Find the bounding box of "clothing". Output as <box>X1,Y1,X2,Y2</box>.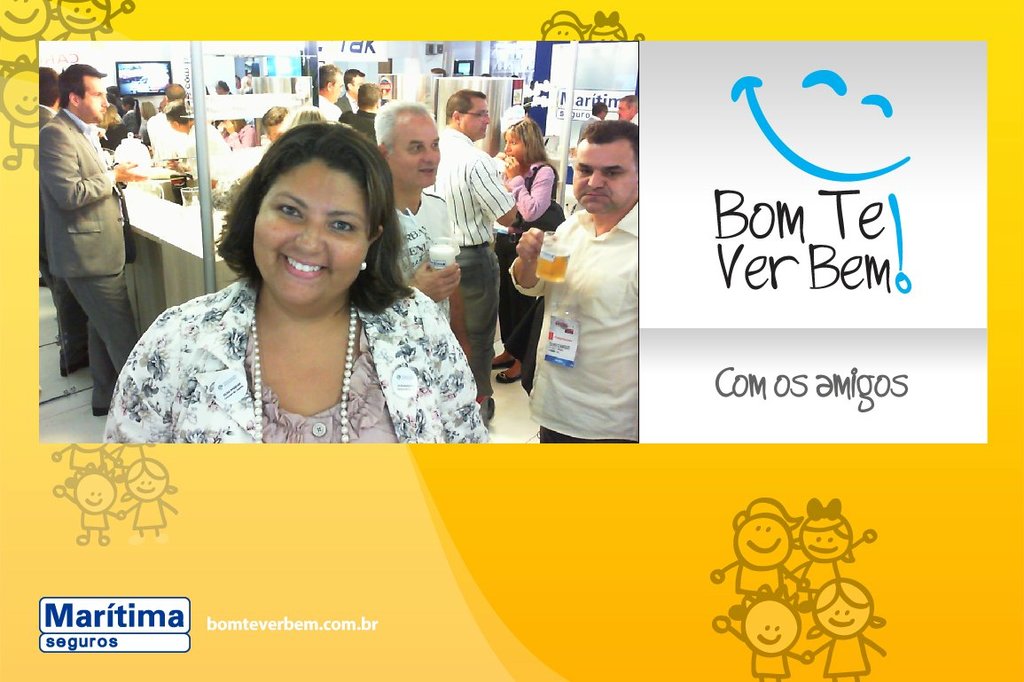
<box>59,275,144,423</box>.
